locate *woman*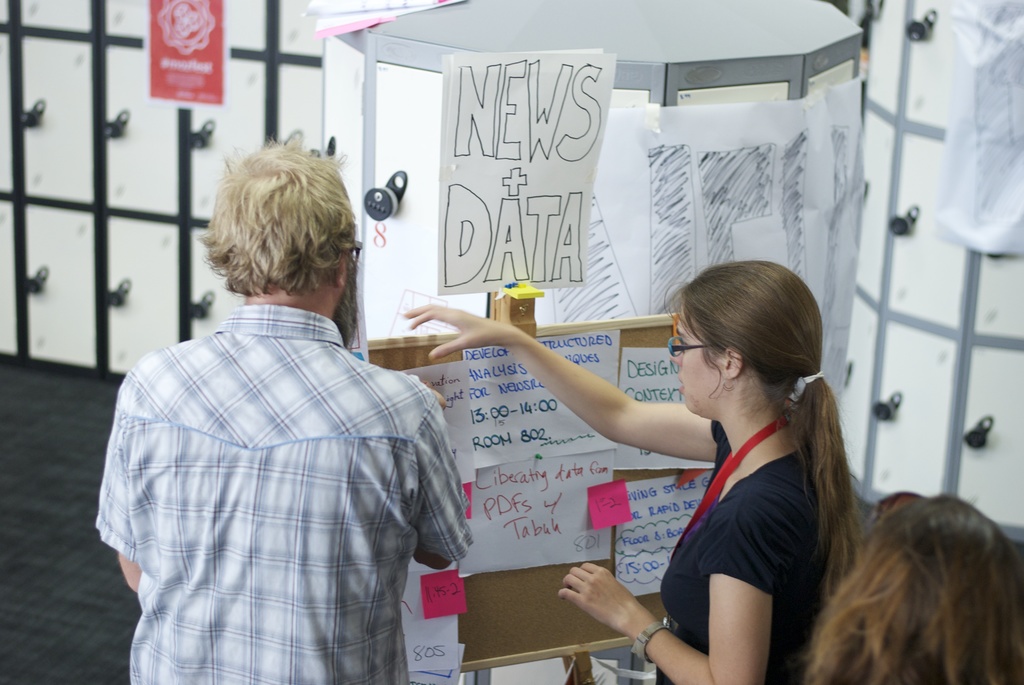
box(456, 207, 892, 683)
